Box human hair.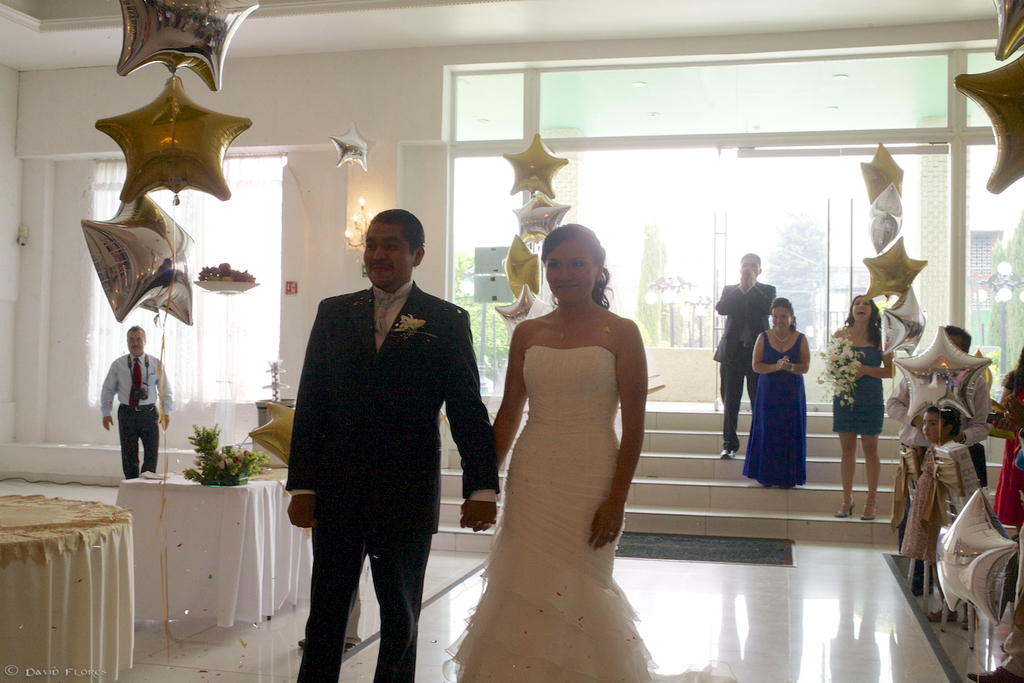
927, 408, 961, 438.
